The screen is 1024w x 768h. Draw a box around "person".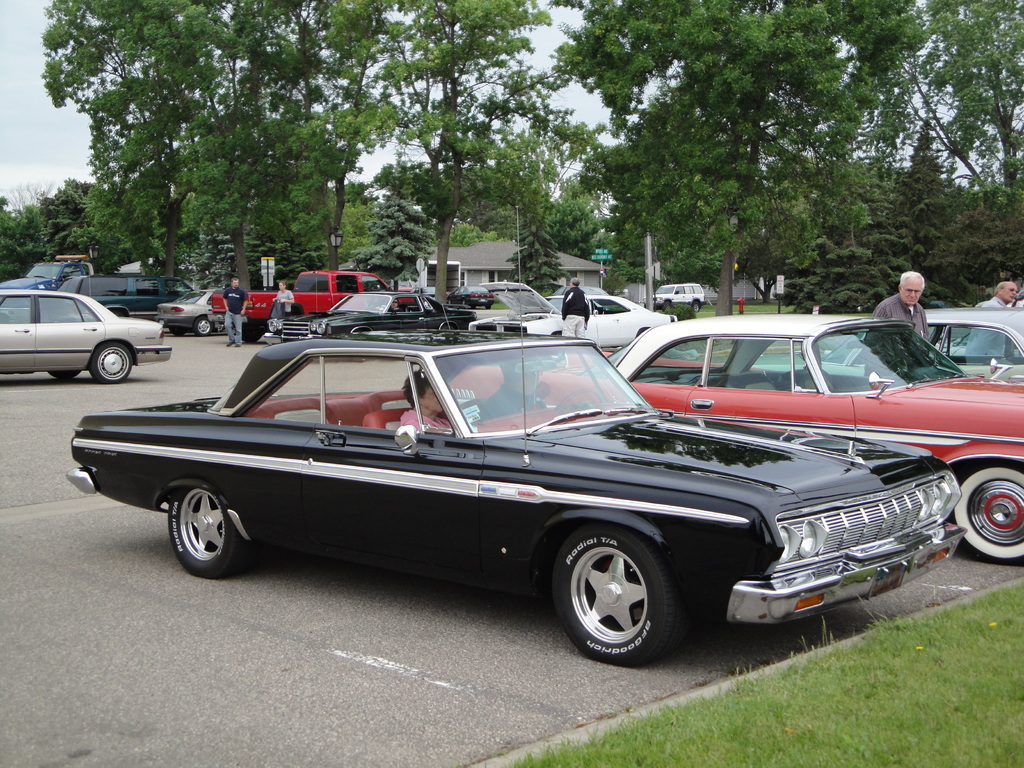
BBox(559, 281, 589, 340).
